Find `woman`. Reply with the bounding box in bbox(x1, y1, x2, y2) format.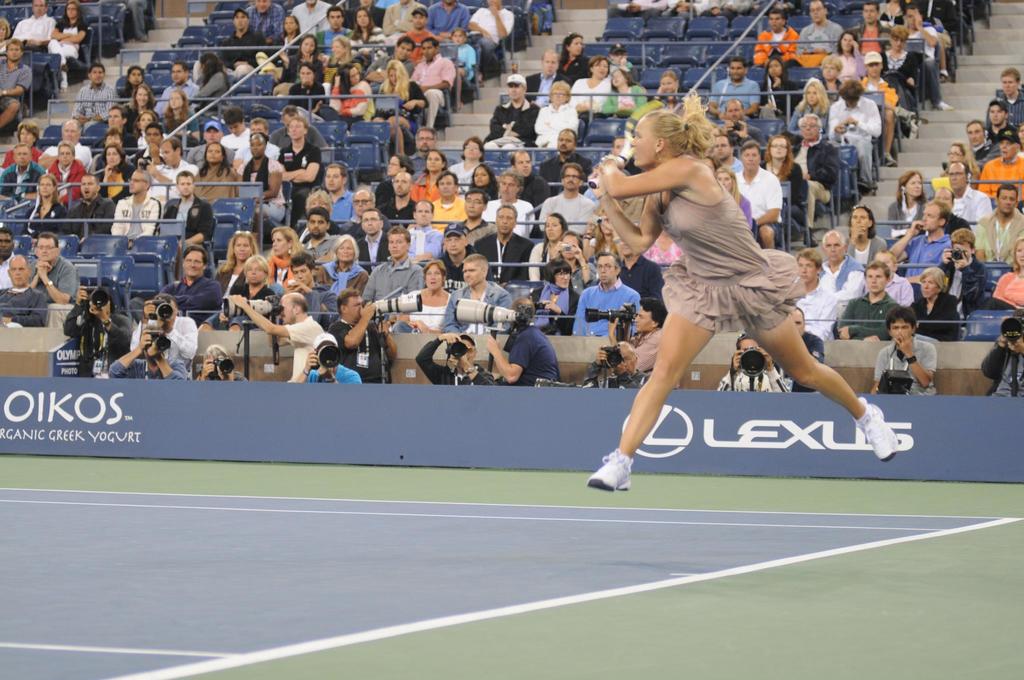
bbox(269, 227, 305, 290).
